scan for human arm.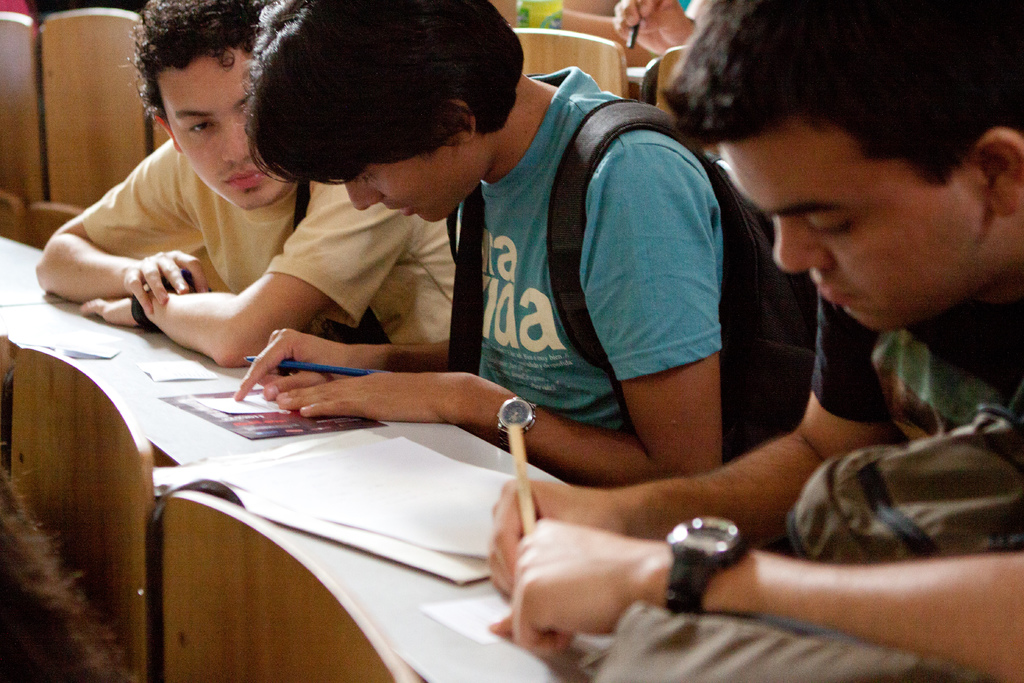
Scan result: [457,440,1011,662].
